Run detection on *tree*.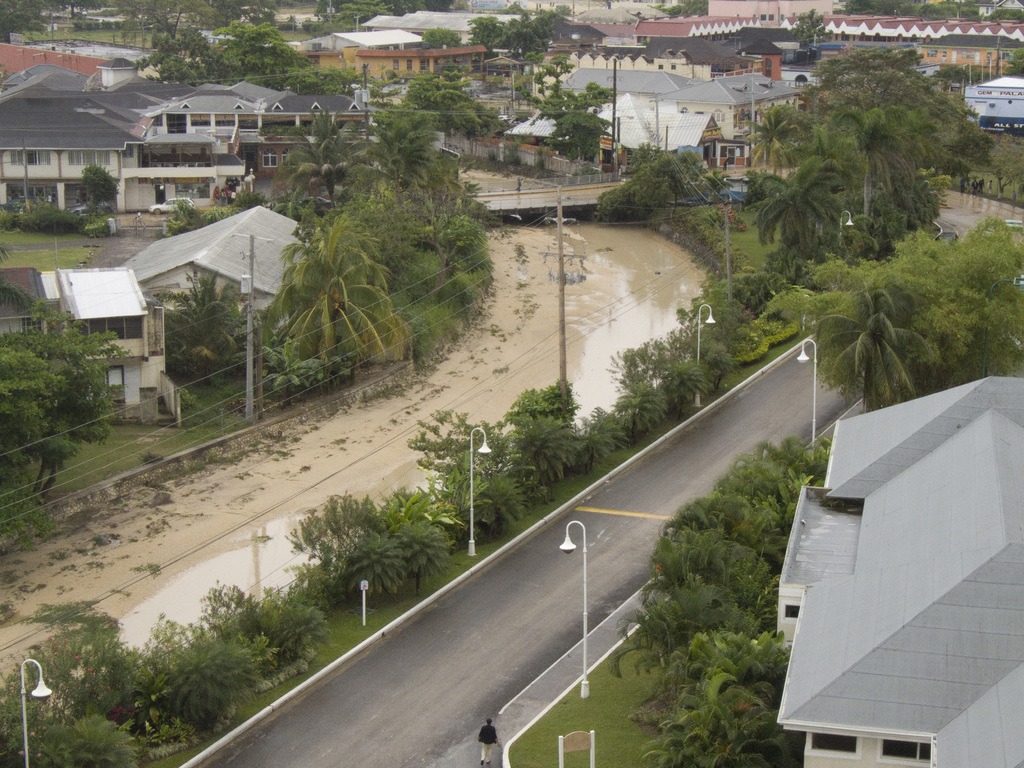
Result: 504, 407, 571, 512.
